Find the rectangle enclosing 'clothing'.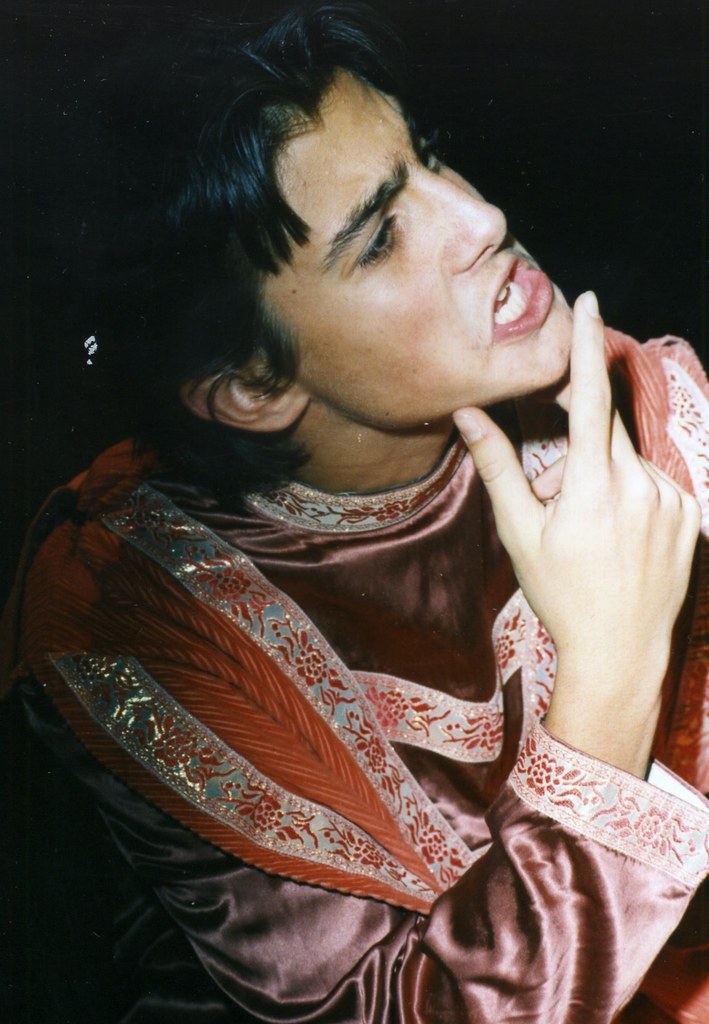
[17,297,708,1021].
